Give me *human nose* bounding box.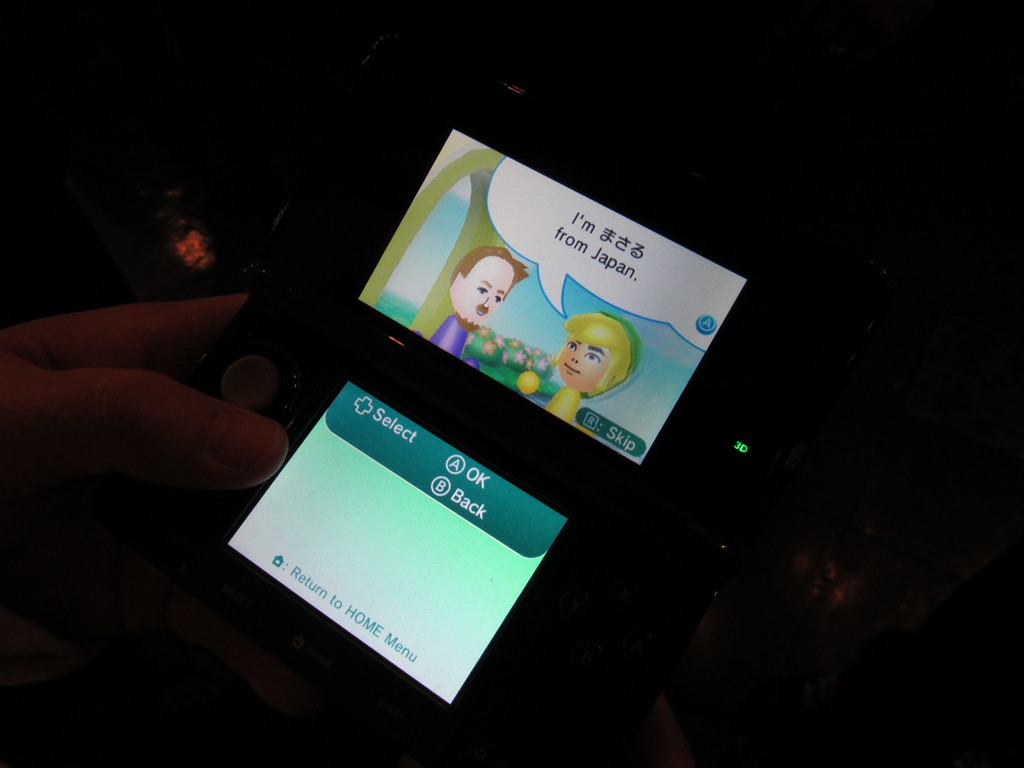
bbox=[572, 352, 579, 365].
